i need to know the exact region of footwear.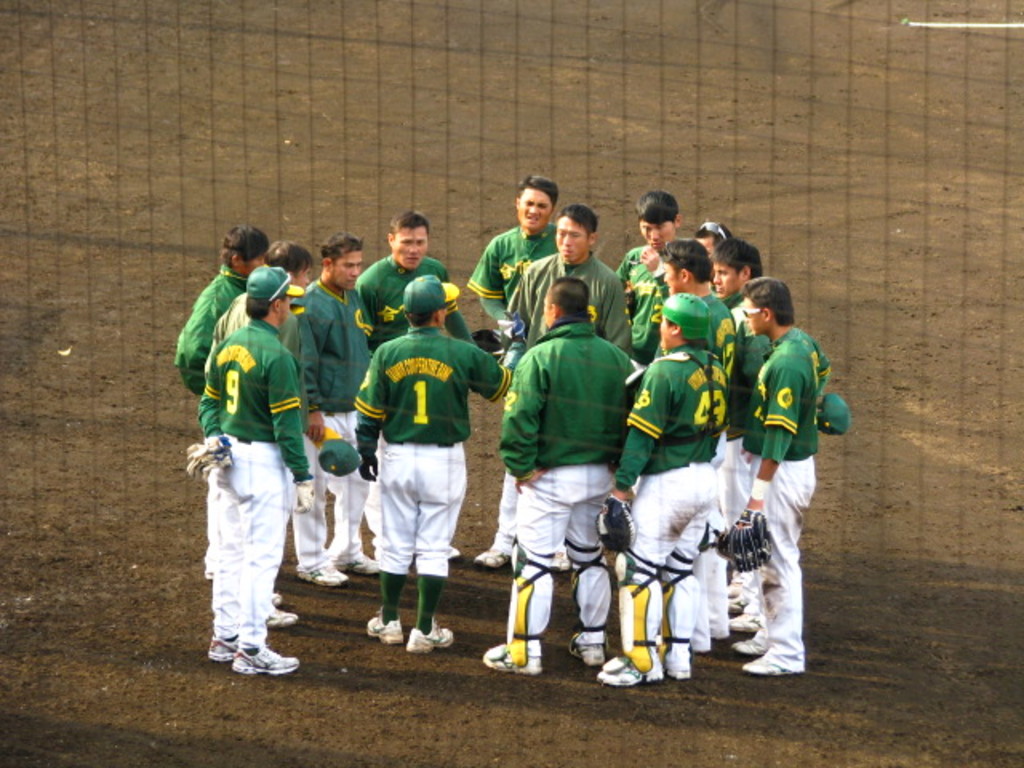
Region: bbox=(725, 627, 765, 654).
